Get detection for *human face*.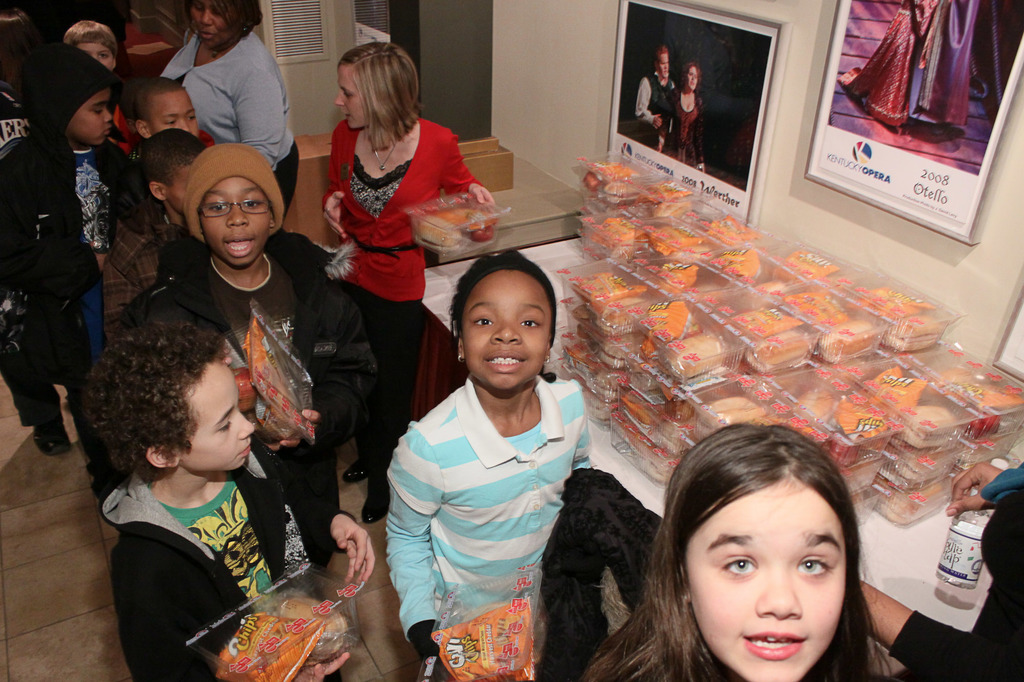
Detection: x1=687, y1=480, x2=844, y2=681.
